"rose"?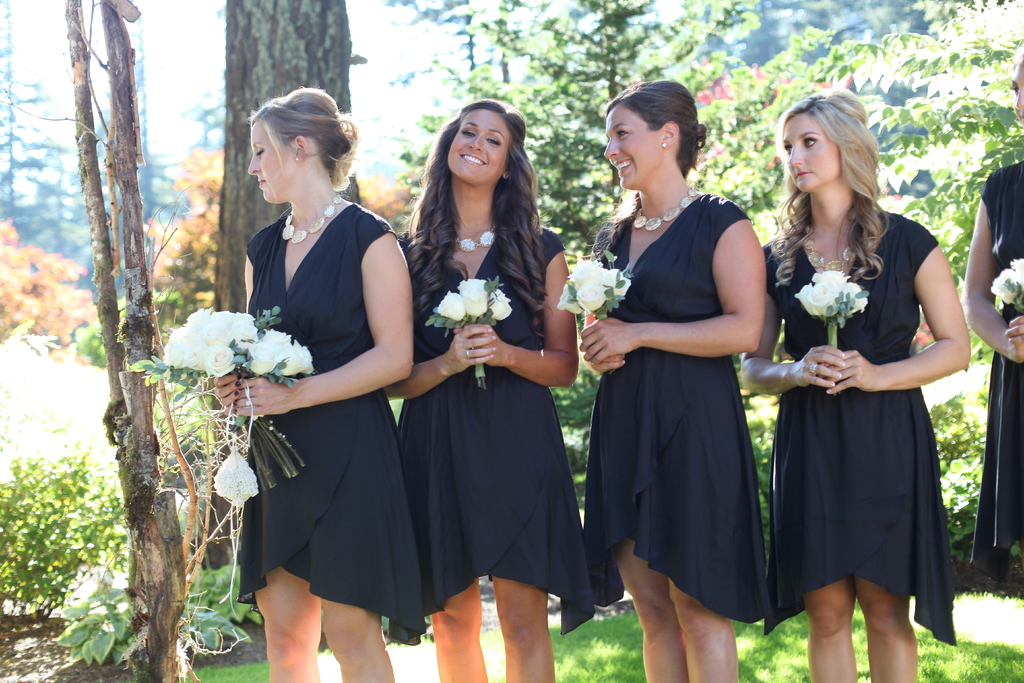
989,267,1023,304
